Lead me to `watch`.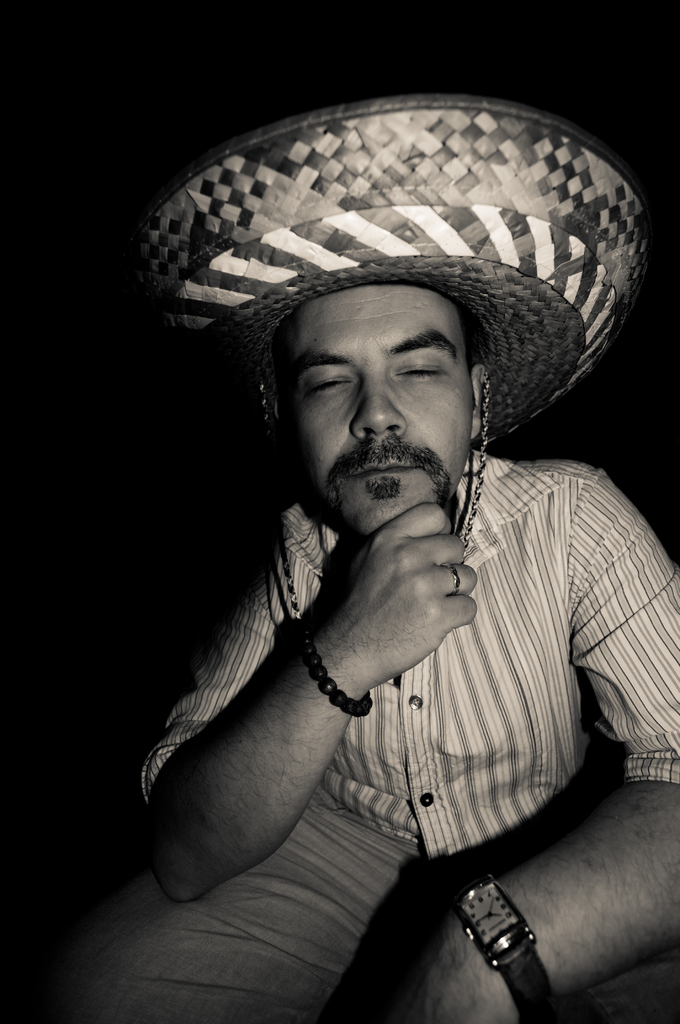
Lead to [left=448, top=874, right=565, bottom=1023].
